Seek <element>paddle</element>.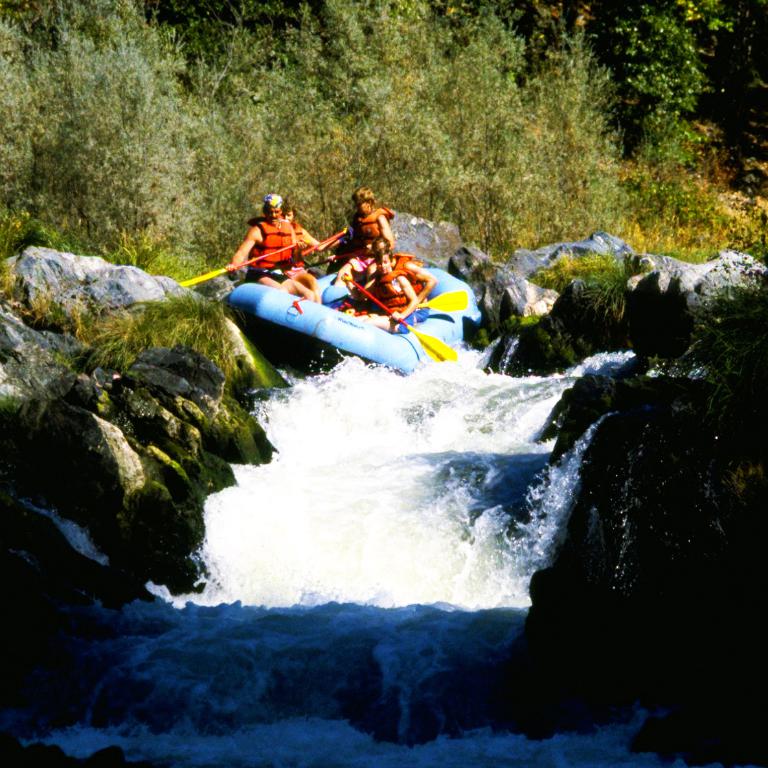
[350, 287, 464, 316].
